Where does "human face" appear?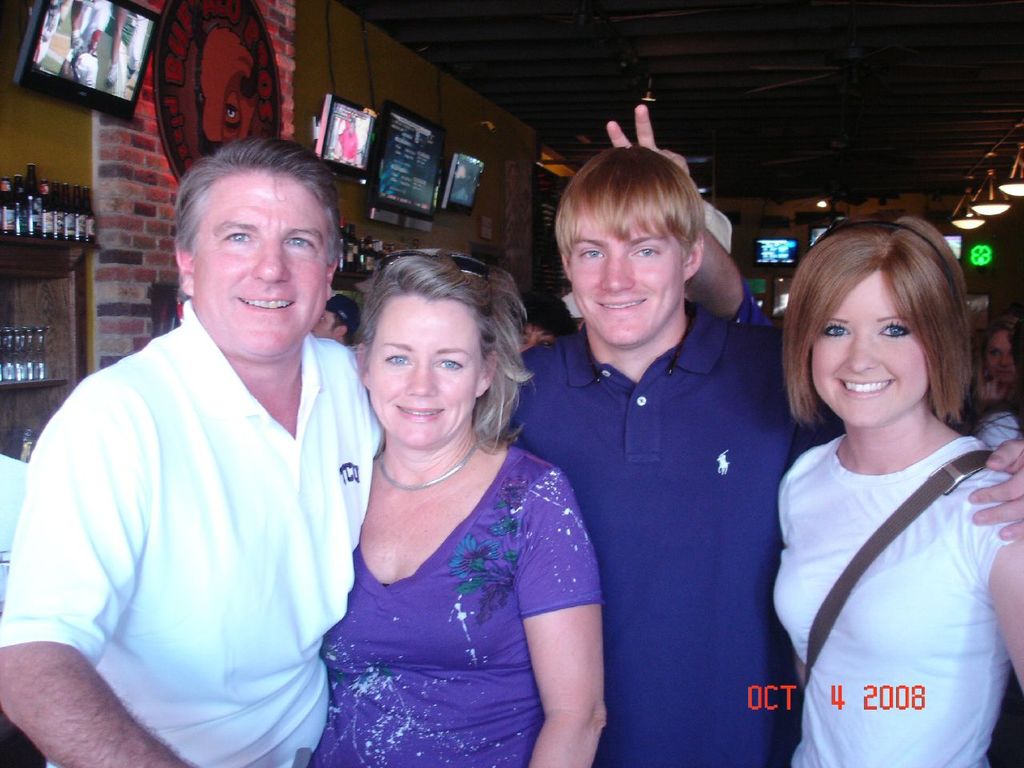
Appears at <region>312, 310, 334, 336</region>.
